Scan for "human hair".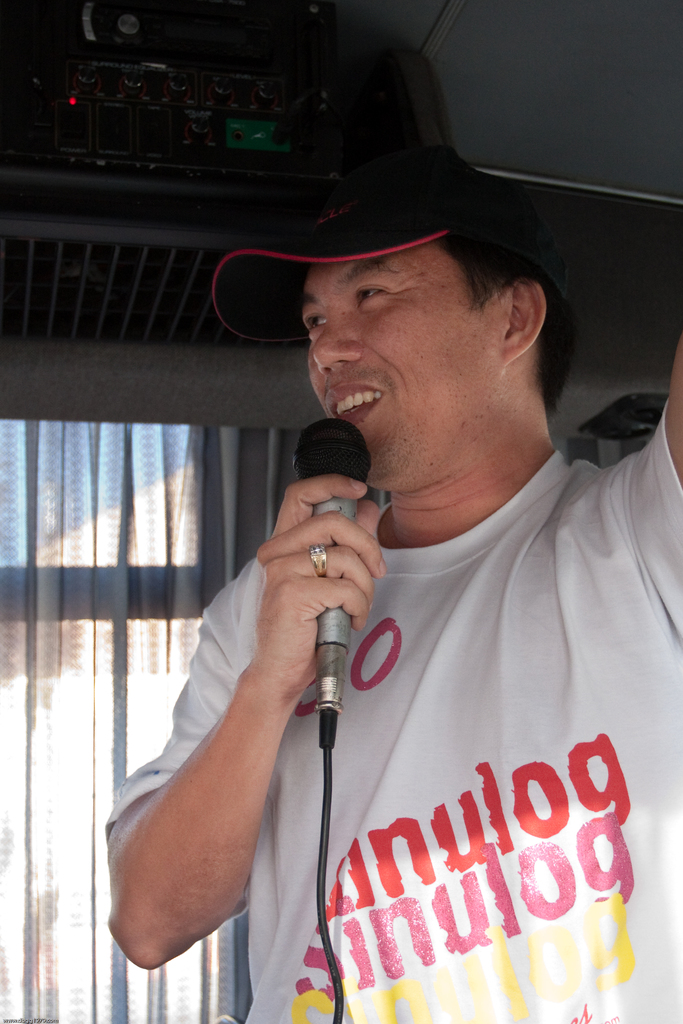
Scan result: 431:221:588:436.
